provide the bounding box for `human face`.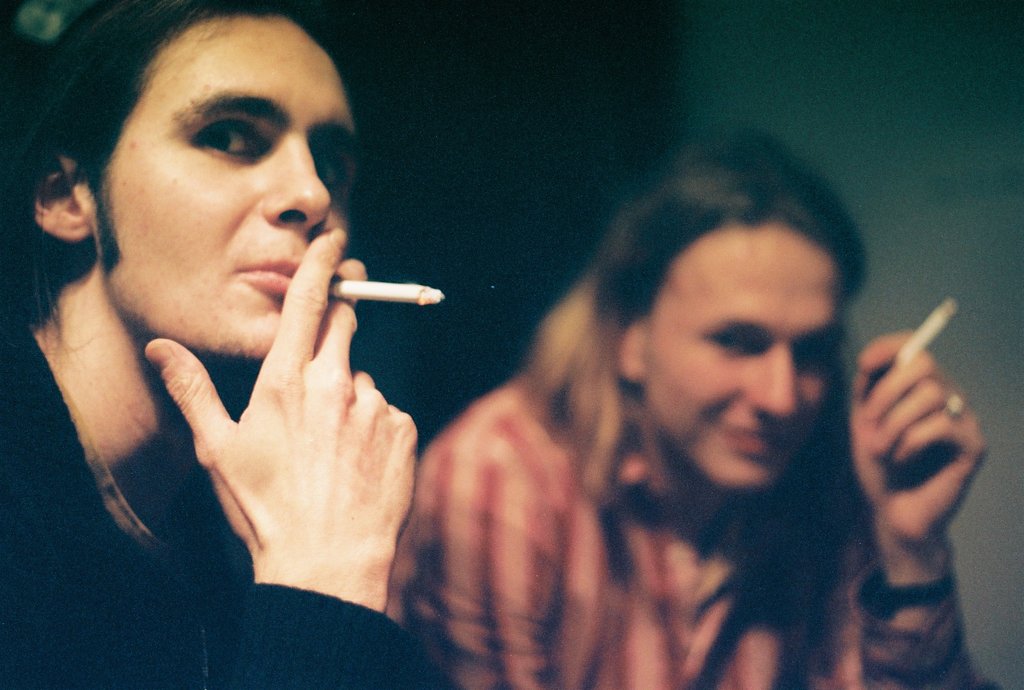
[left=102, top=17, right=362, bottom=364].
